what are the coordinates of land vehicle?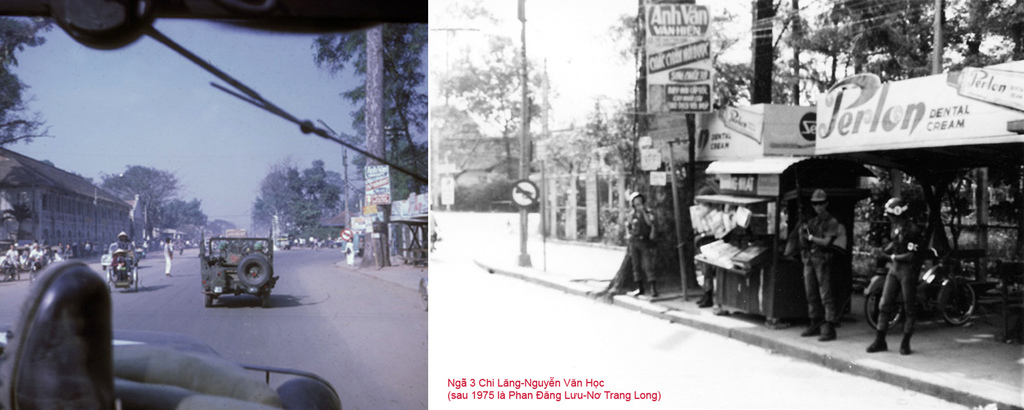
<box>183,230,277,312</box>.
